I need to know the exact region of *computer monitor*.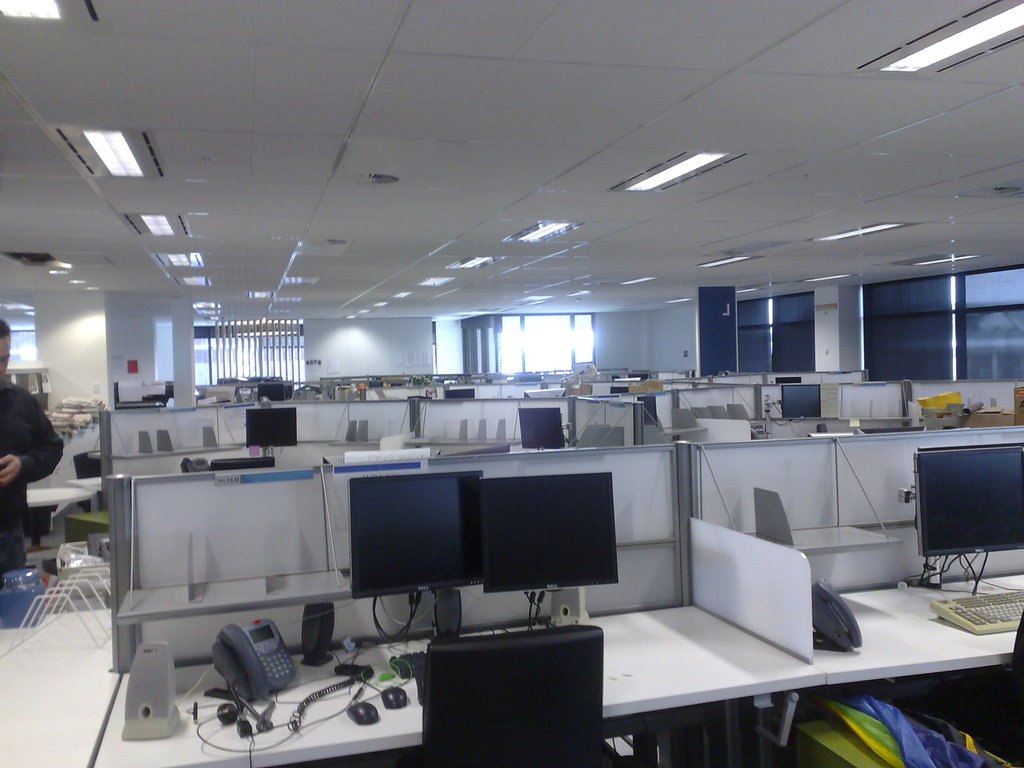
Region: region(471, 474, 620, 602).
